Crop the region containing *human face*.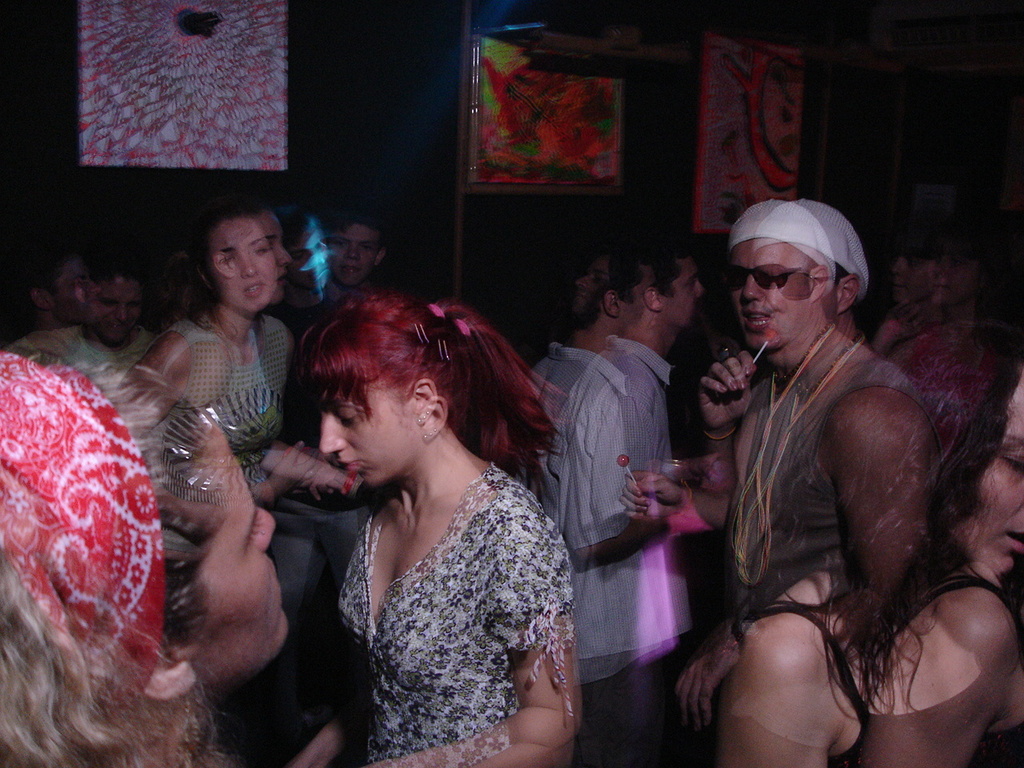
Crop region: select_region(665, 257, 703, 327).
